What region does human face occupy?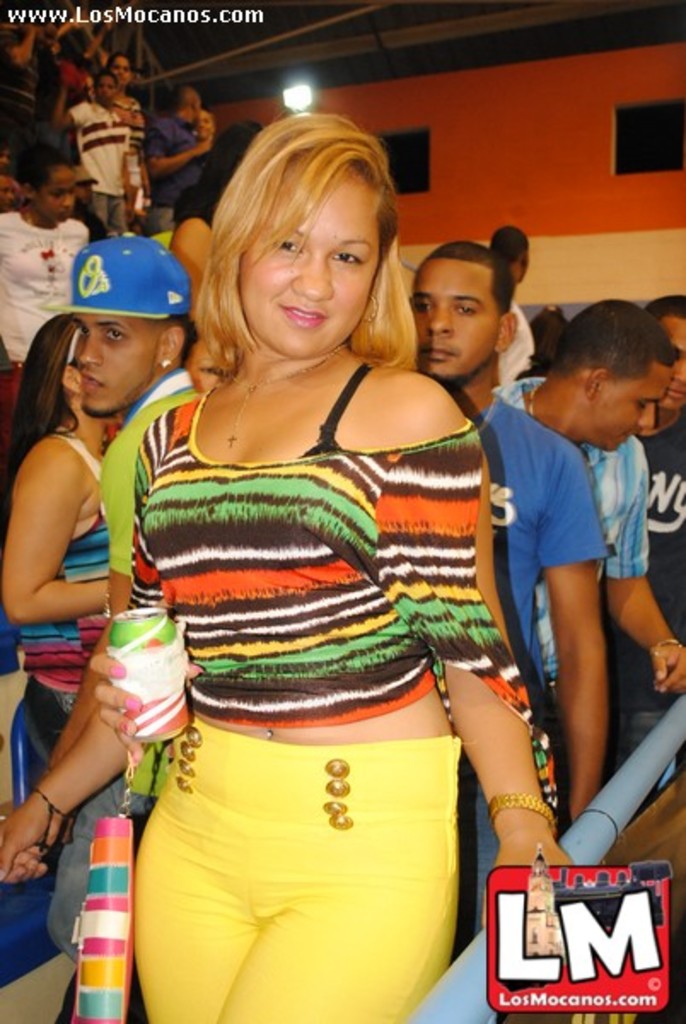
[72,312,157,413].
